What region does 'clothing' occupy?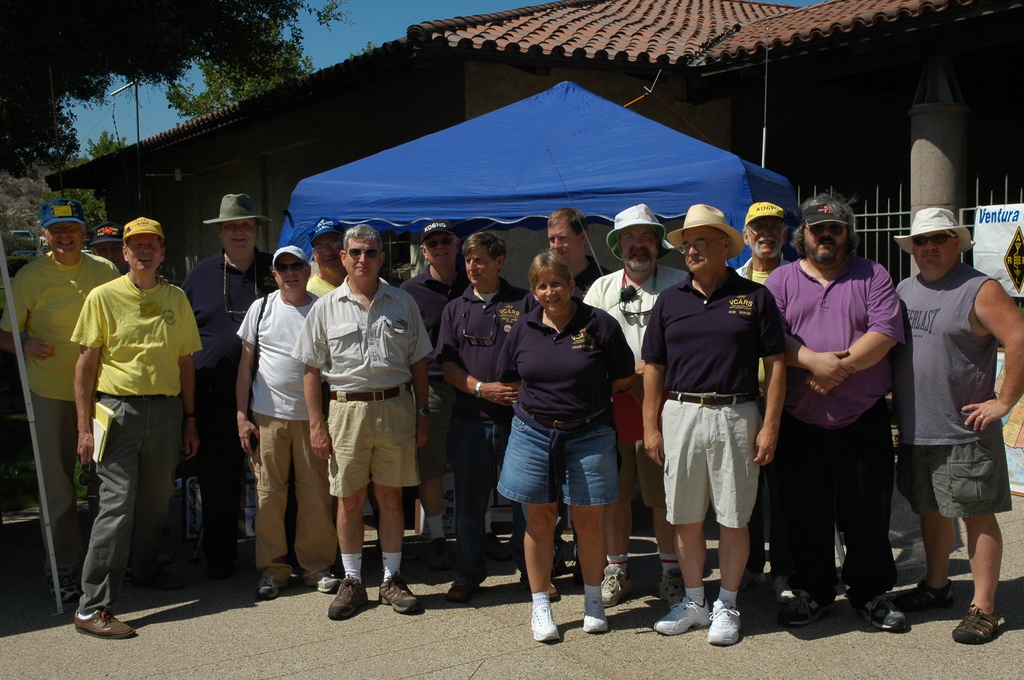
x1=339, y1=549, x2=360, y2=580.
